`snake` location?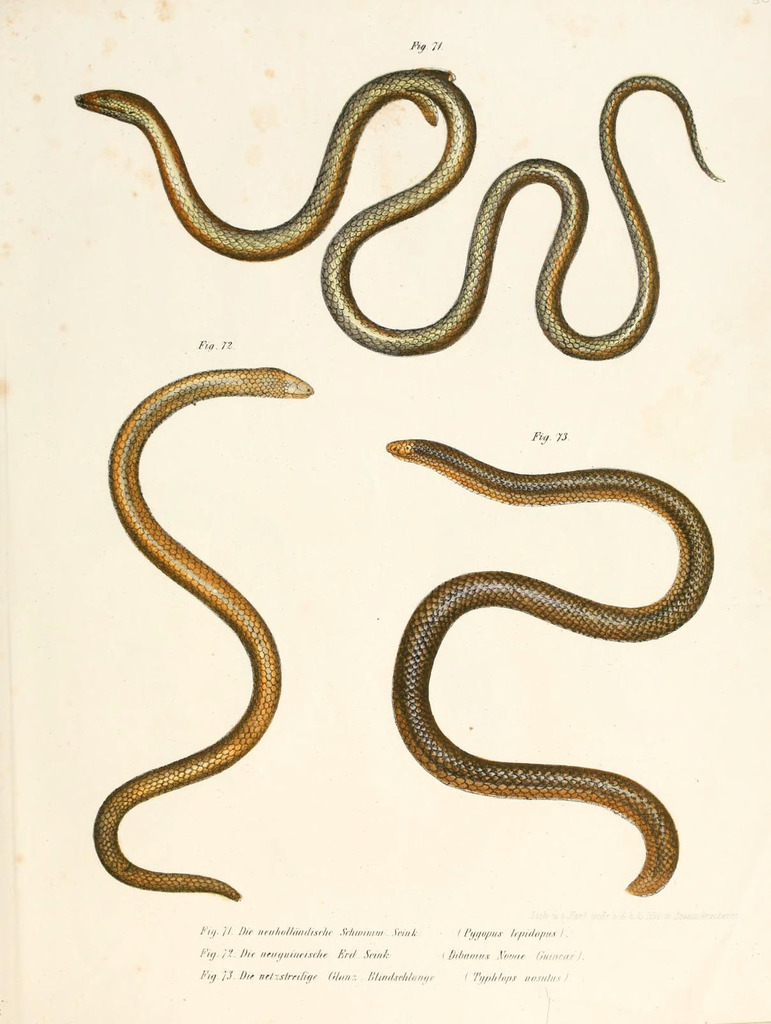
(91, 369, 315, 892)
